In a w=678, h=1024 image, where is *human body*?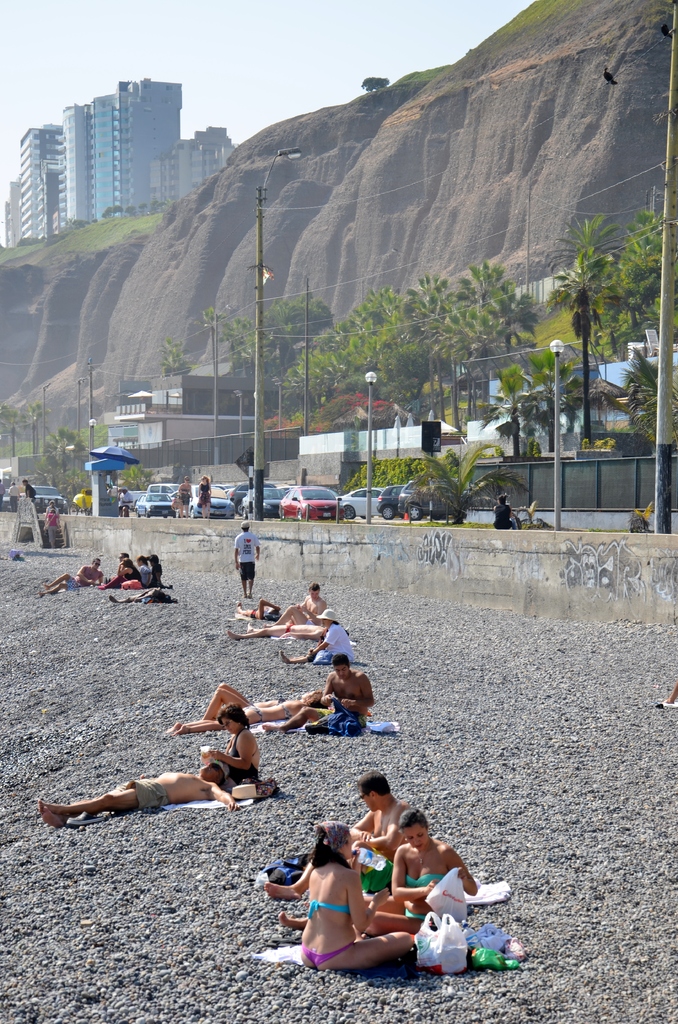
x1=230, y1=620, x2=327, y2=645.
